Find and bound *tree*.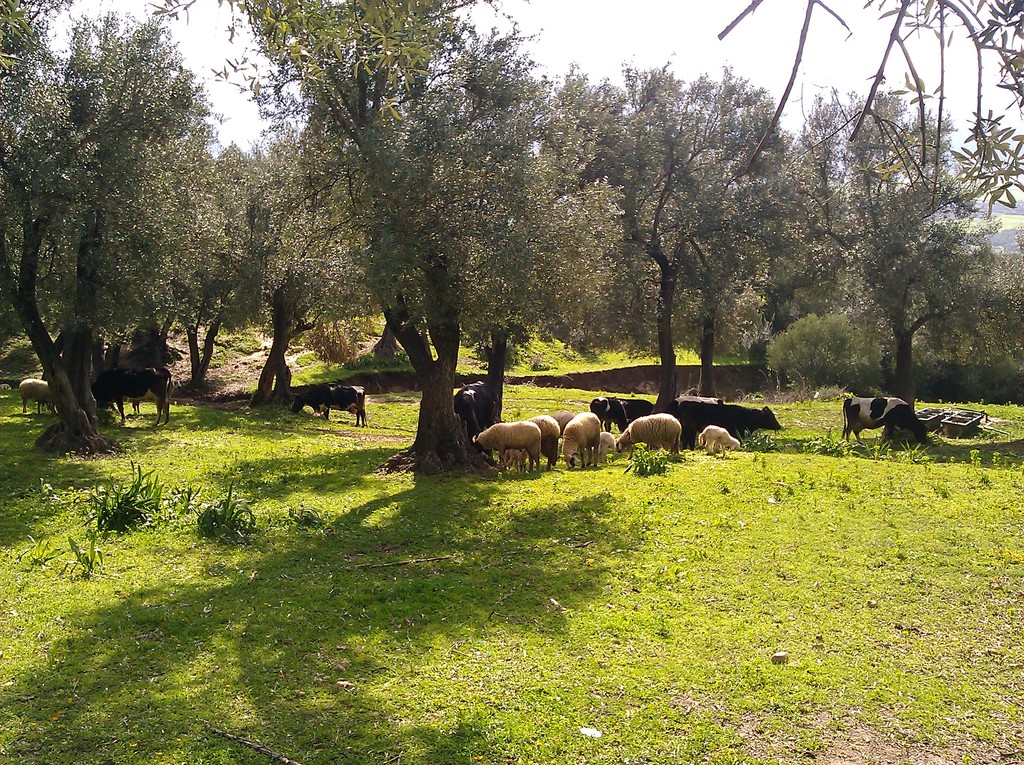
Bound: x1=217 y1=138 x2=374 y2=401.
